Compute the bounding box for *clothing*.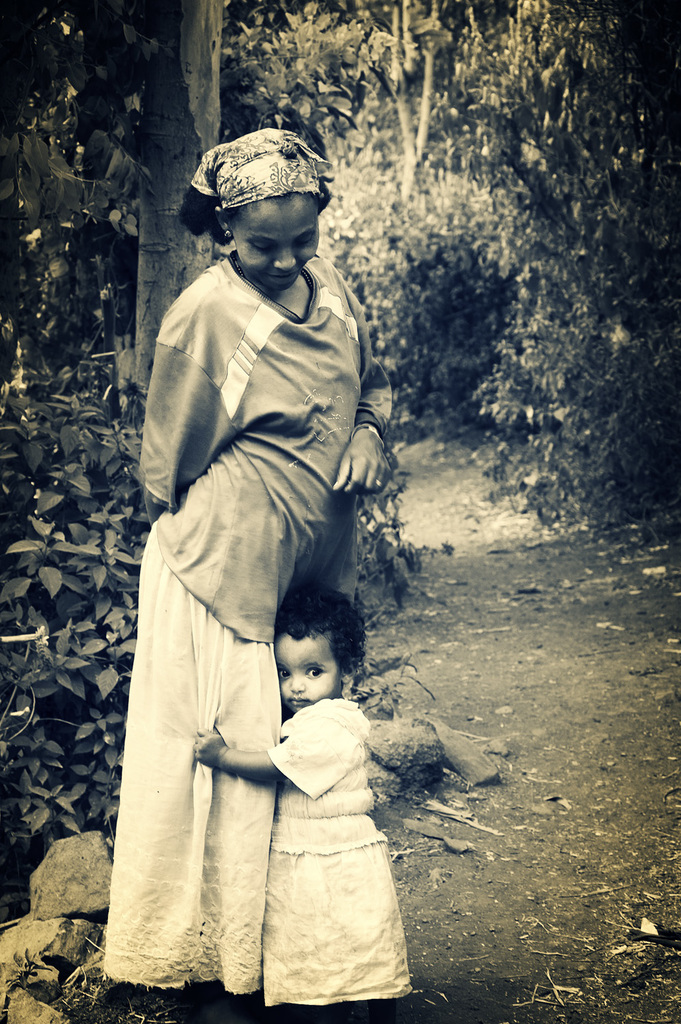
crop(262, 694, 411, 1010).
